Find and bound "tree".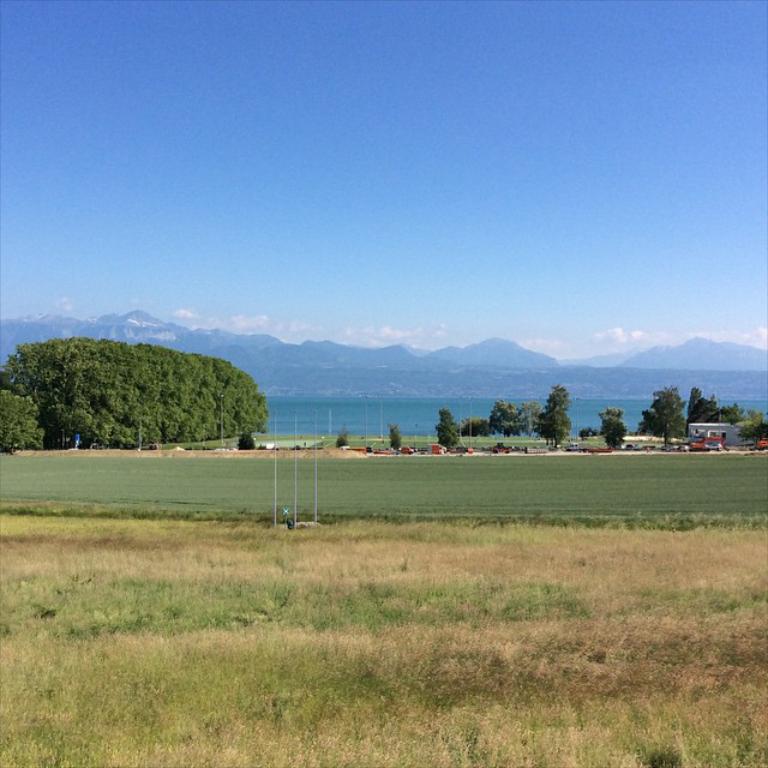
Bound: <box>740,406,767,445</box>.
